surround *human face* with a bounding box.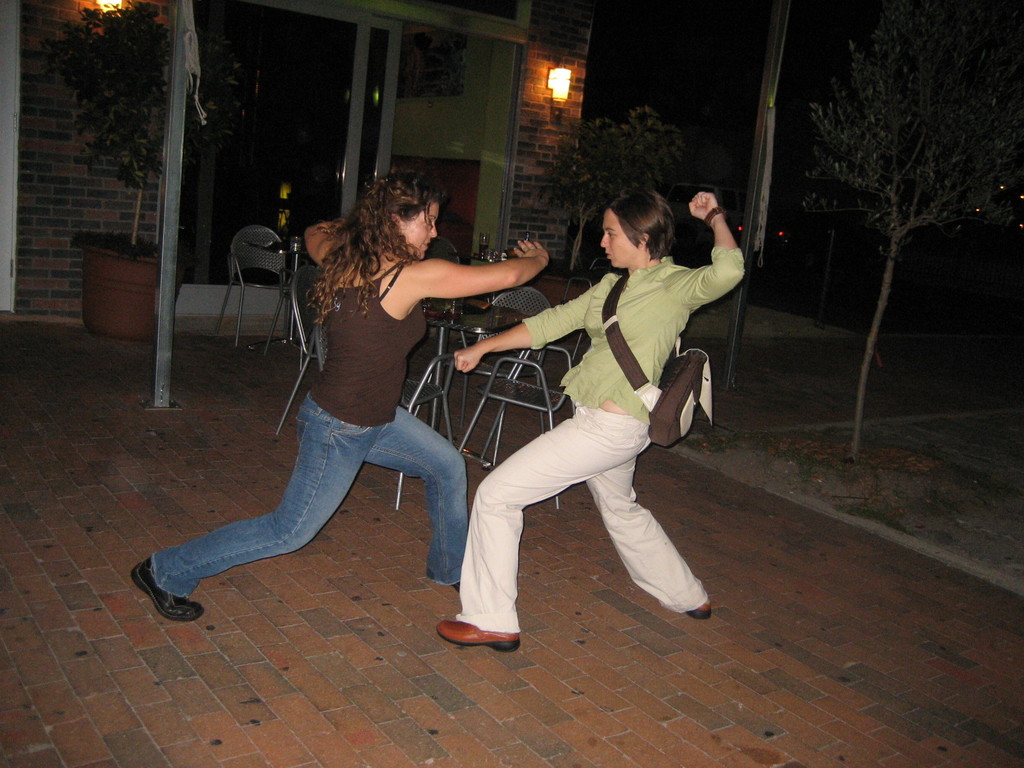
<region>399, 200, 438, 259</region>.
